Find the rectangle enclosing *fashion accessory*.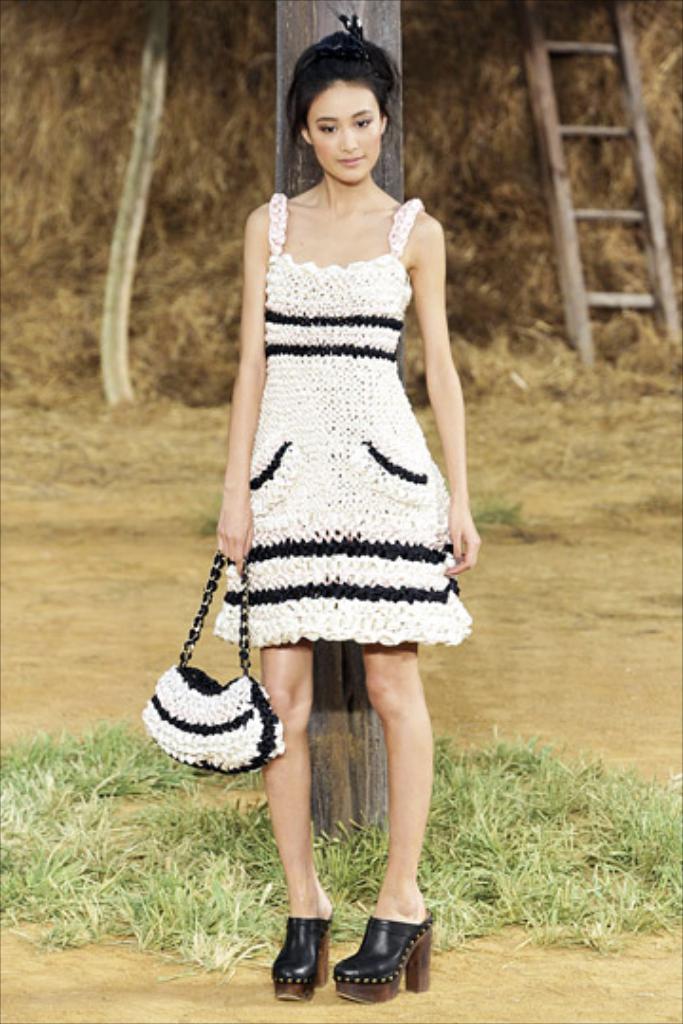
select_region(268, 897, 338, 1005).
